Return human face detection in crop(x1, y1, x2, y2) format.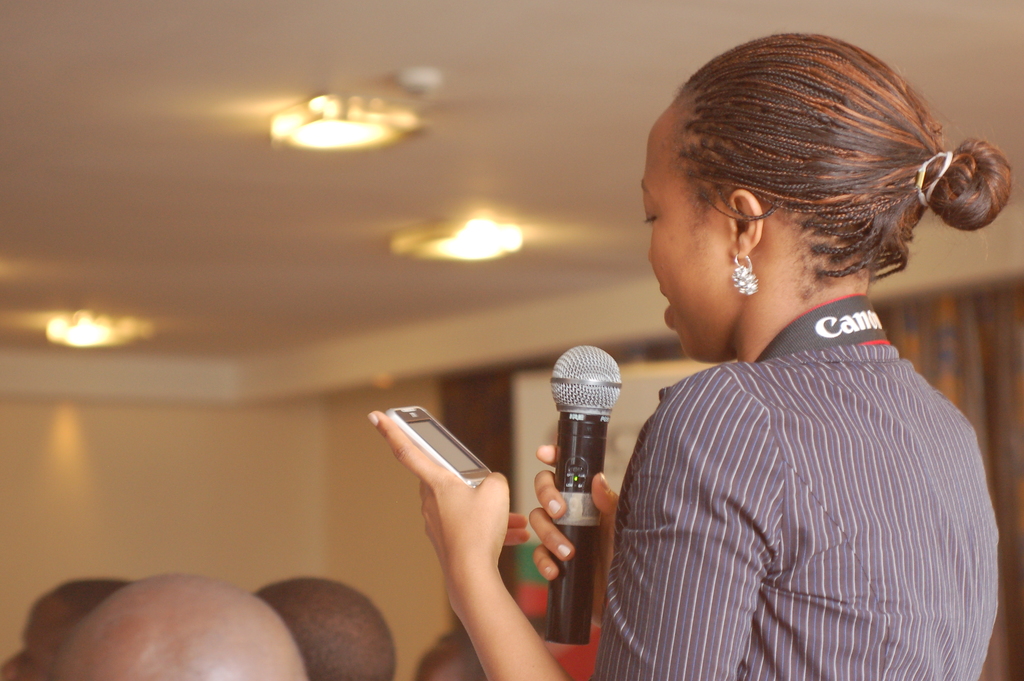
crop(637, 118, 729, 361).
